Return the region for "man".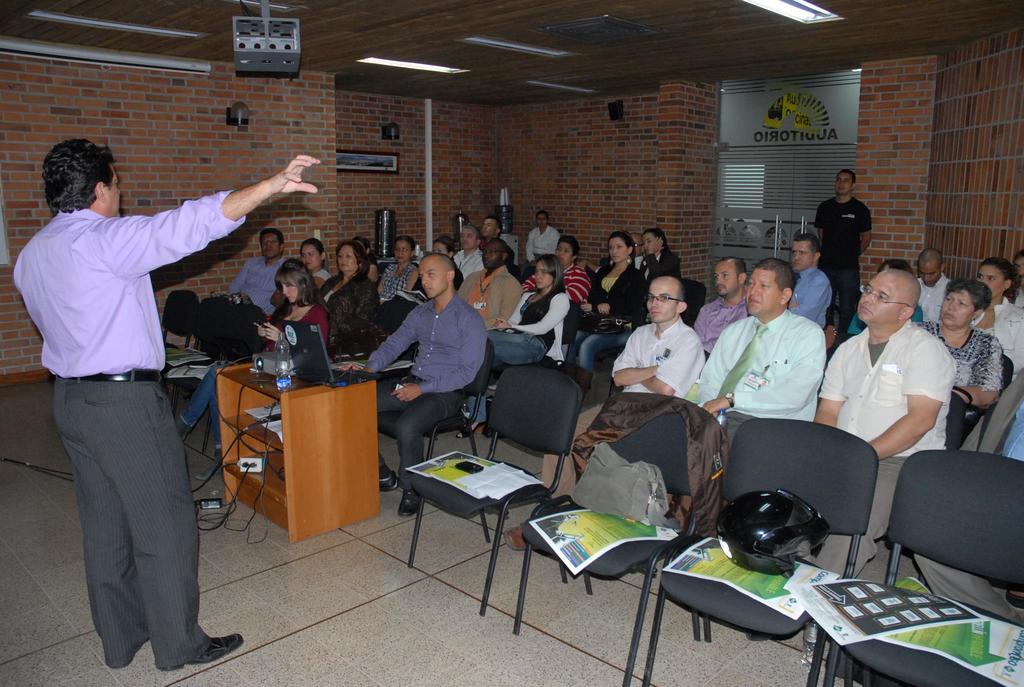
bbox=[1010, 248, 1023, 306].
